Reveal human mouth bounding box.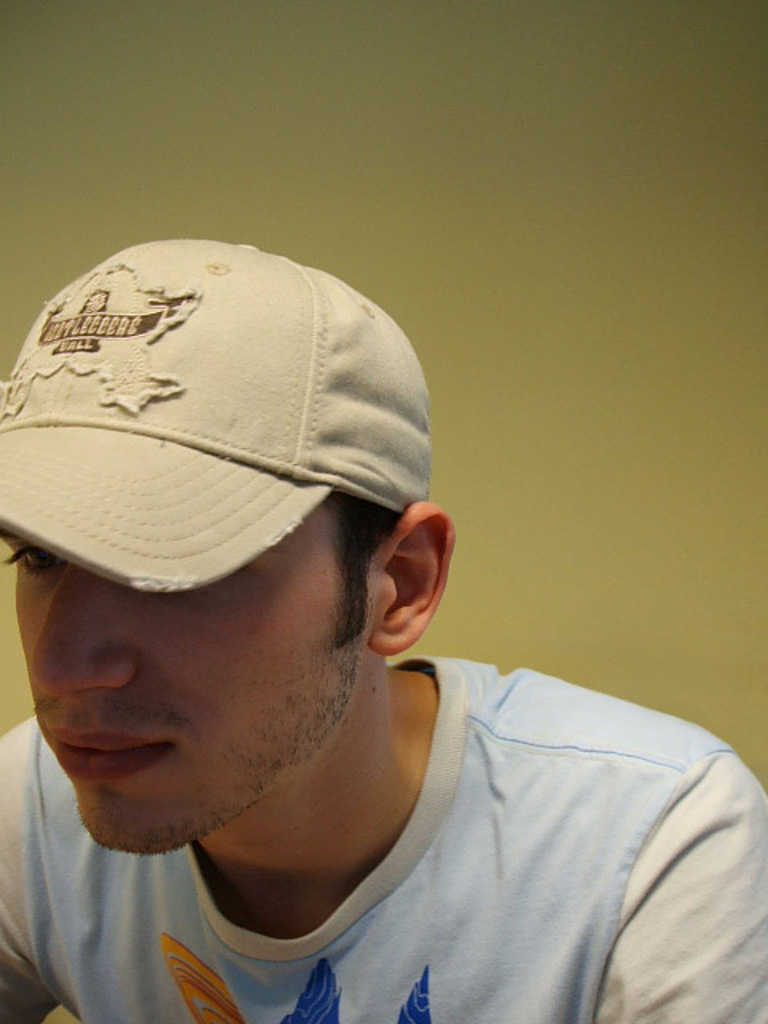
Revealed: [x1=53, y1=726, x2=168, y2=778].
